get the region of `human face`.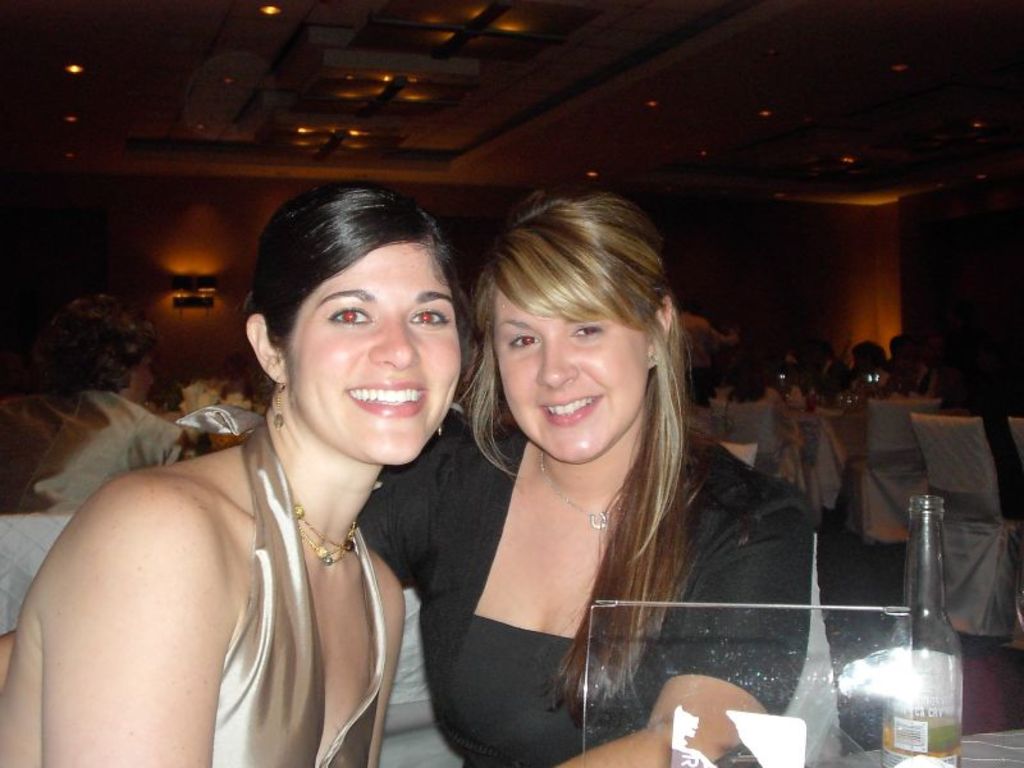
l=287, t=232, r=465, b=458.
